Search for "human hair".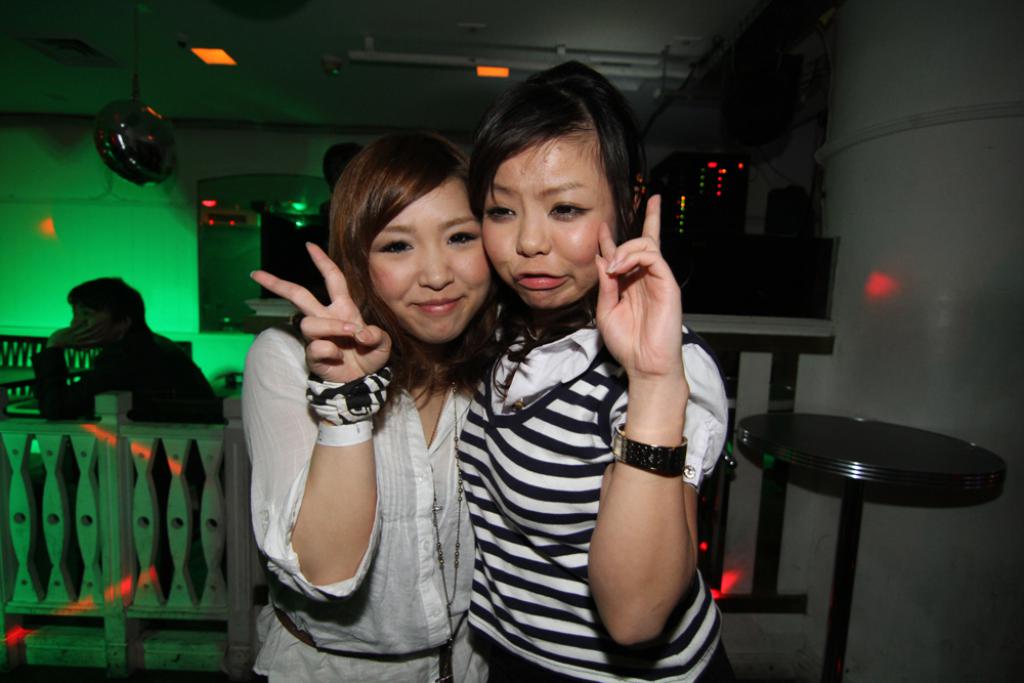
Found at <bbox>69, 274, 148, 319</bbox>.
